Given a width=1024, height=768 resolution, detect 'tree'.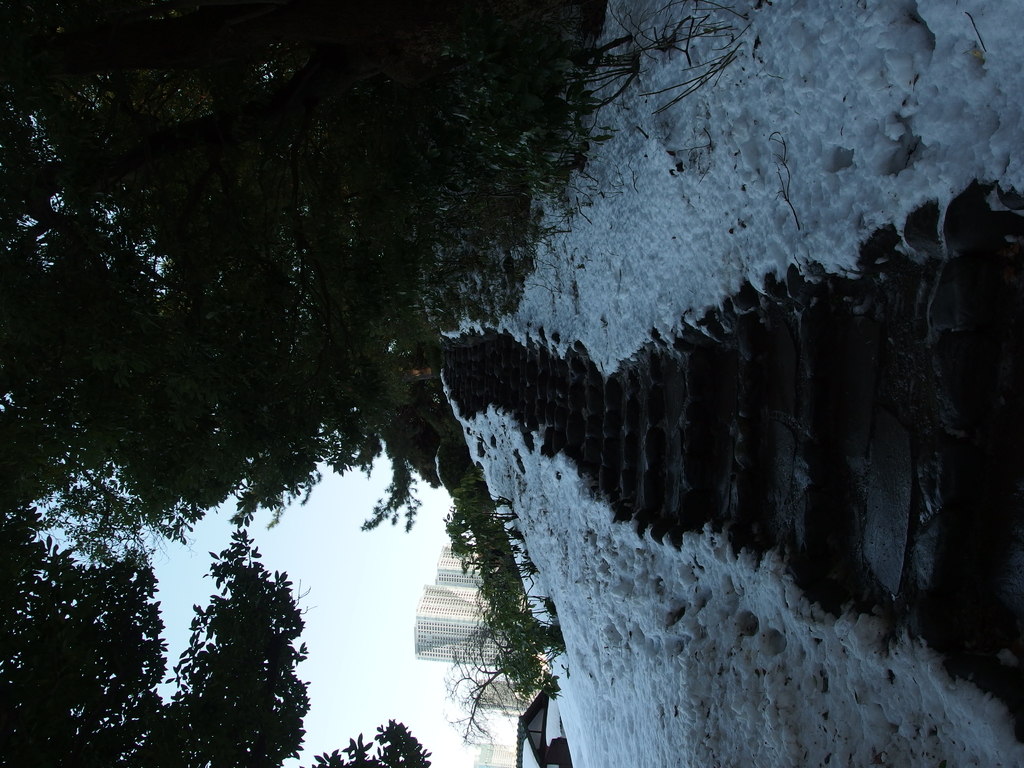
1:0:628:584.
